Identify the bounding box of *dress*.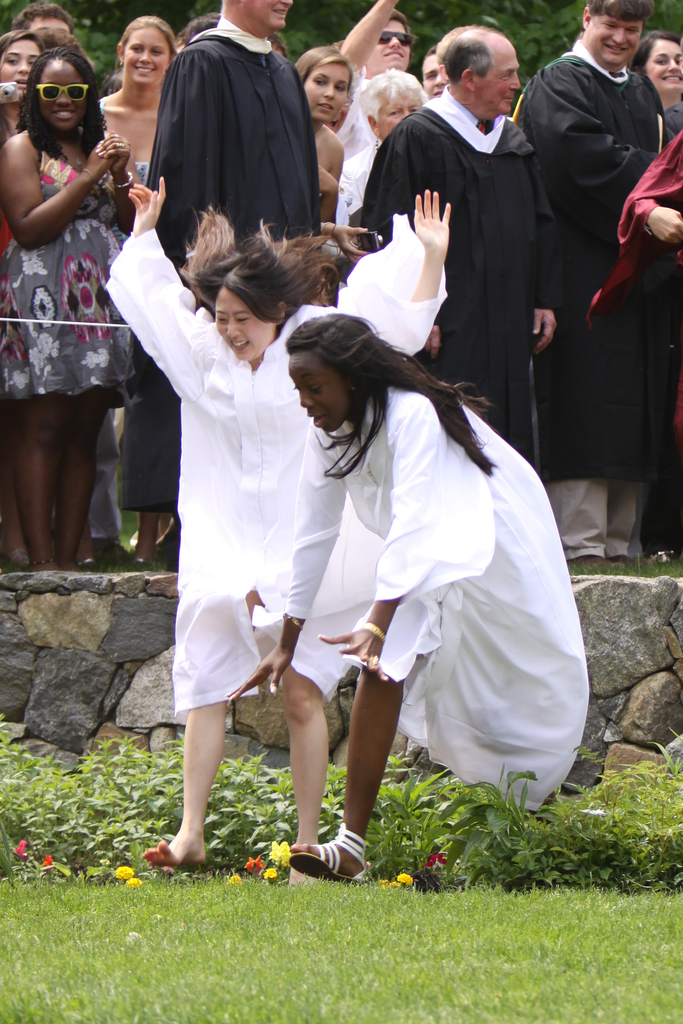
bbox=[103, 212, 448, 714].
